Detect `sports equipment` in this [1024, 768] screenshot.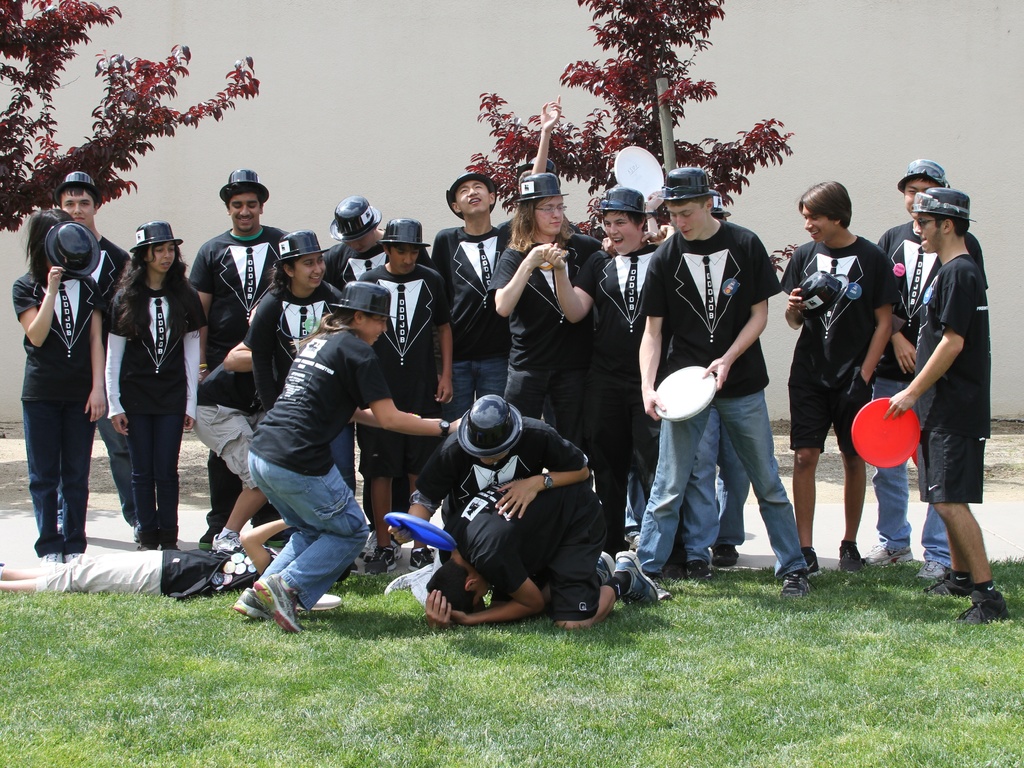
Detection: bbox(655, 367, 719, 423).
